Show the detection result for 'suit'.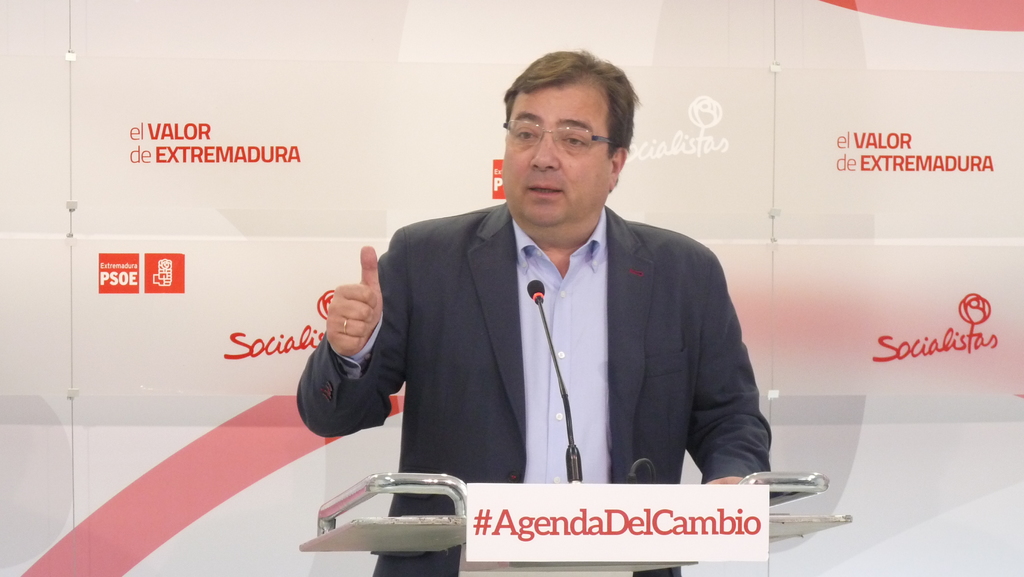
{"left": 296, "top": 202, "right": 771, "bottom": 576}.
